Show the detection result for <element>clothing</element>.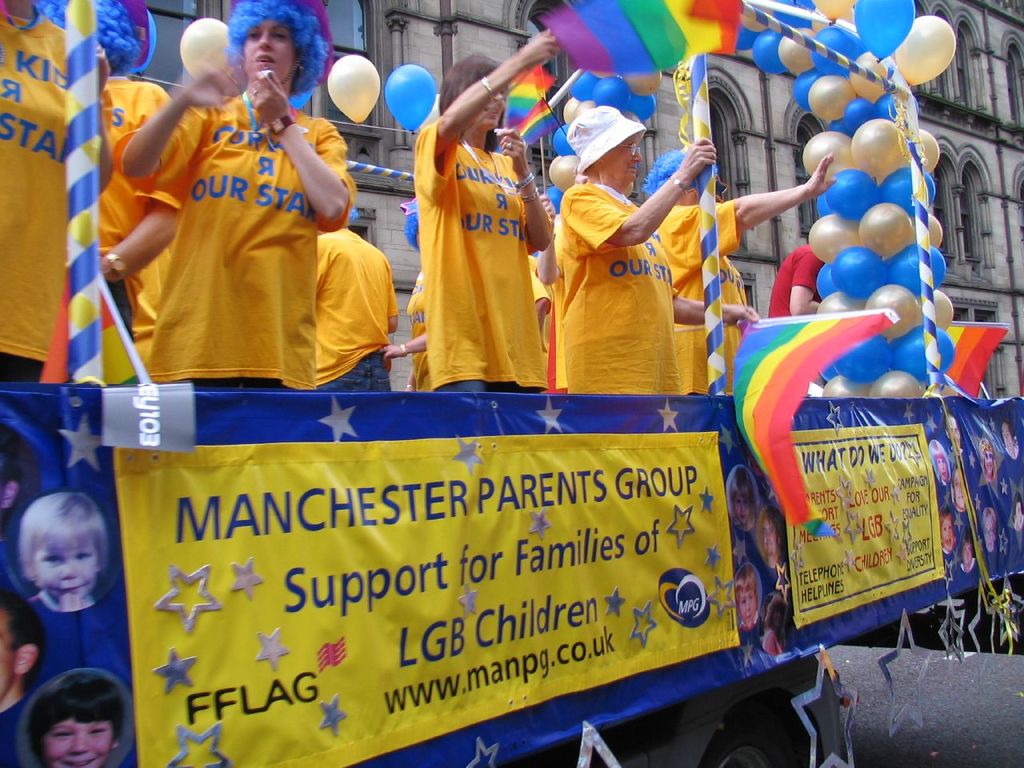
locate(106, 82, 163, 328).
